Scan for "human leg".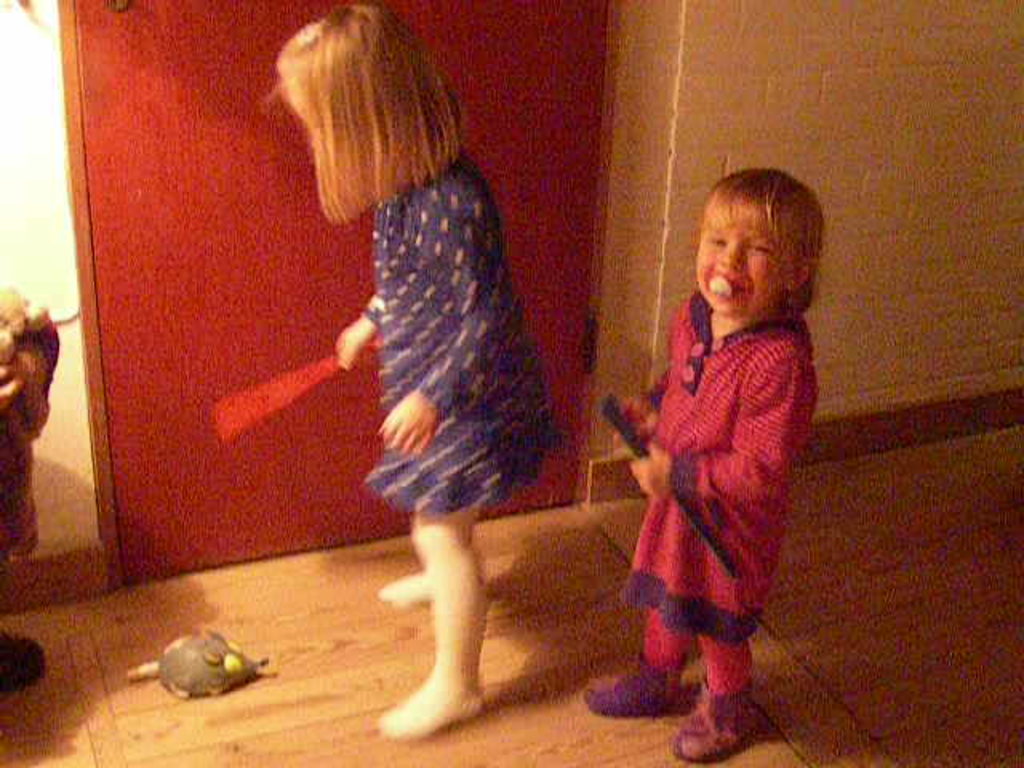
Scan result: rect(576, 605, 693, 718).
